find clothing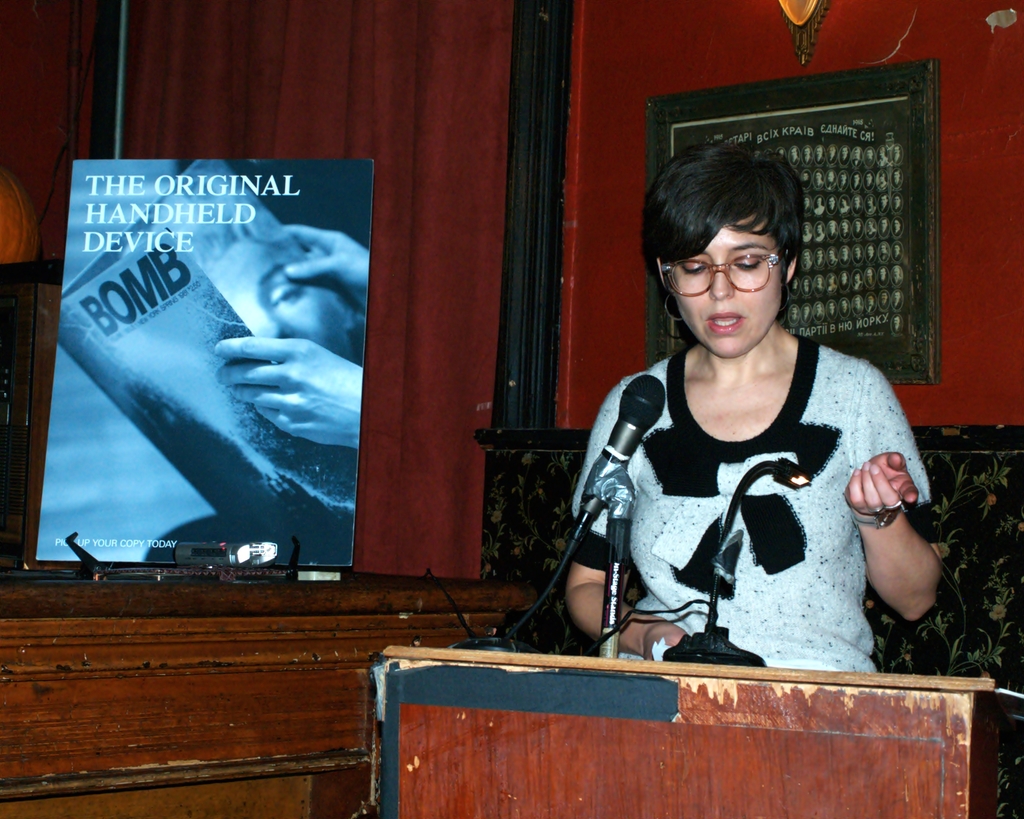
crop(566, 337, 951, 695)
